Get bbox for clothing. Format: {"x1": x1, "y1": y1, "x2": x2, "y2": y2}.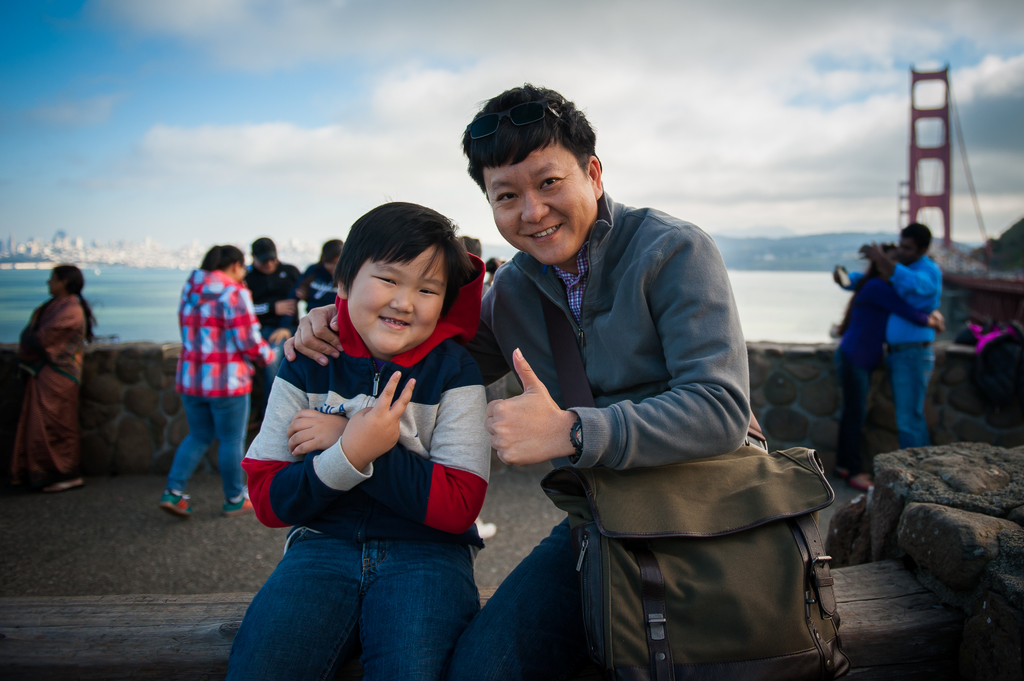
{"x1": 846, "y1": 255, "x2": 943, "y2": 451}.
